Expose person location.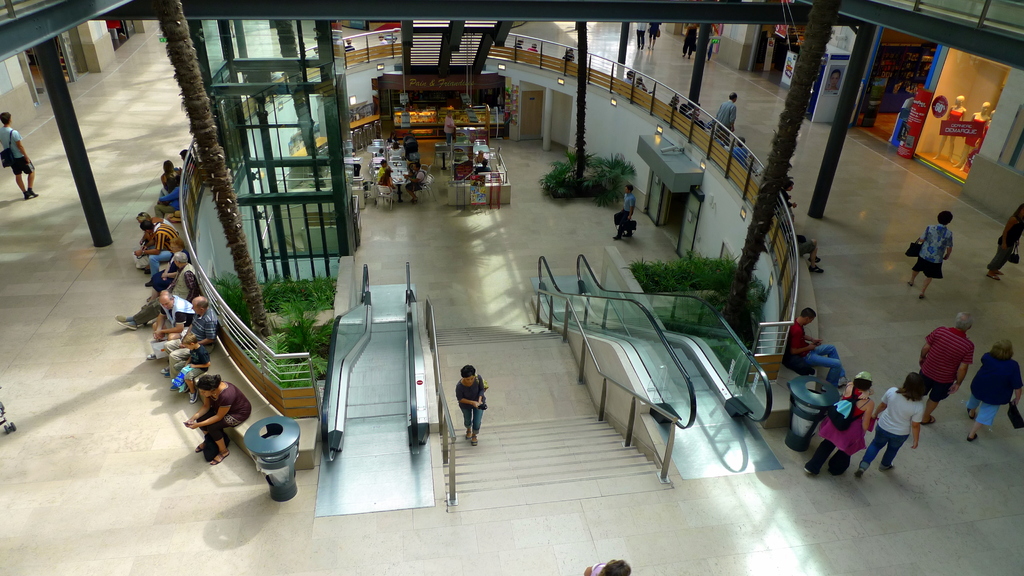
Exposed at (left=788, top=308, right=851, bottom=388).
